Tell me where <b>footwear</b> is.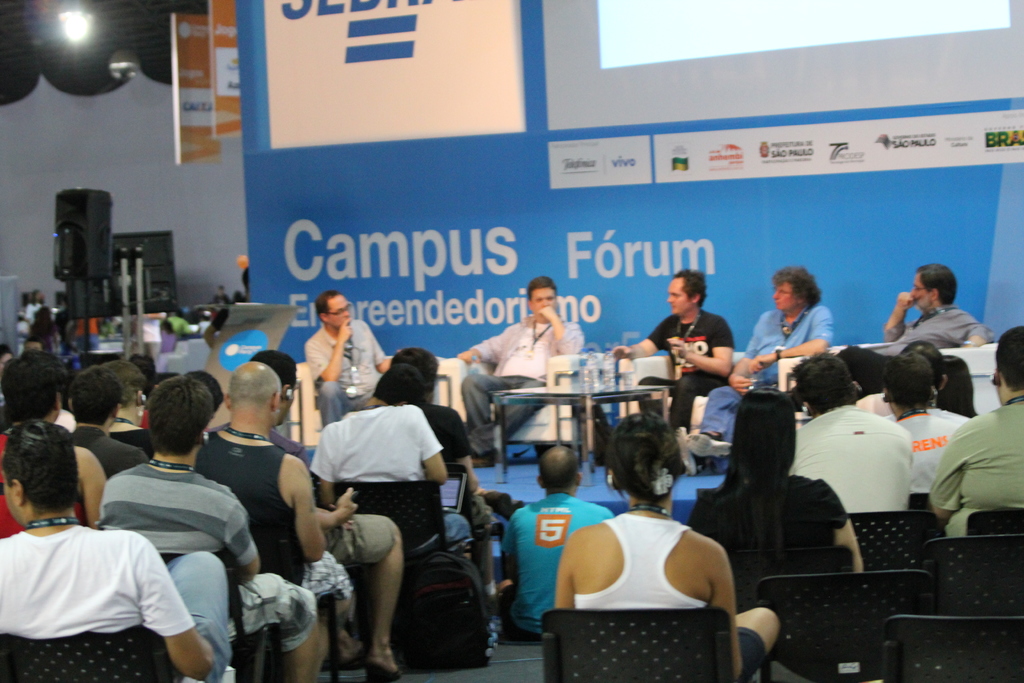
<b>footwear</b> is at <bbox>681, 425, 696, 476</bbox>.
